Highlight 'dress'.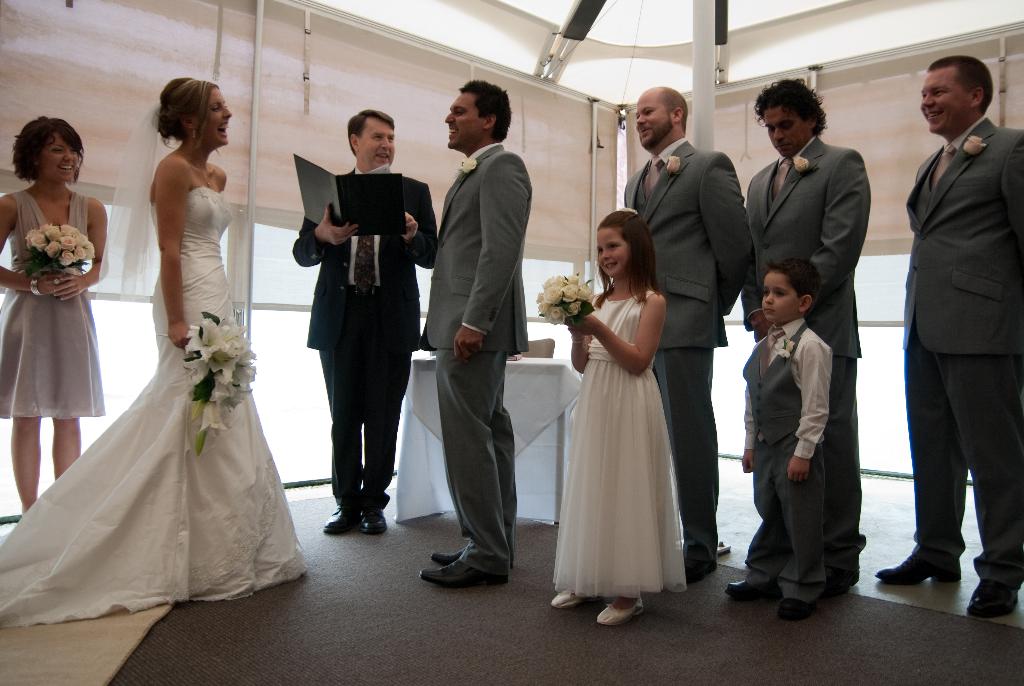
Highlighted region: x1=552 y1=288 x2=687 y2=606.
